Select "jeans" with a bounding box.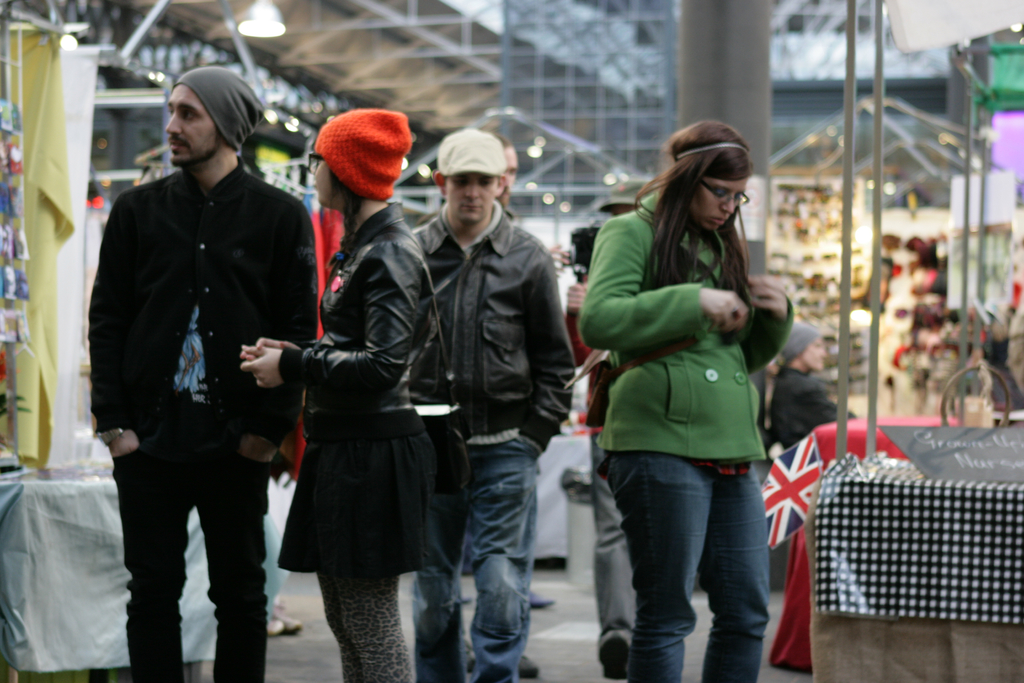
bbox(112, 428, 271, 682).
